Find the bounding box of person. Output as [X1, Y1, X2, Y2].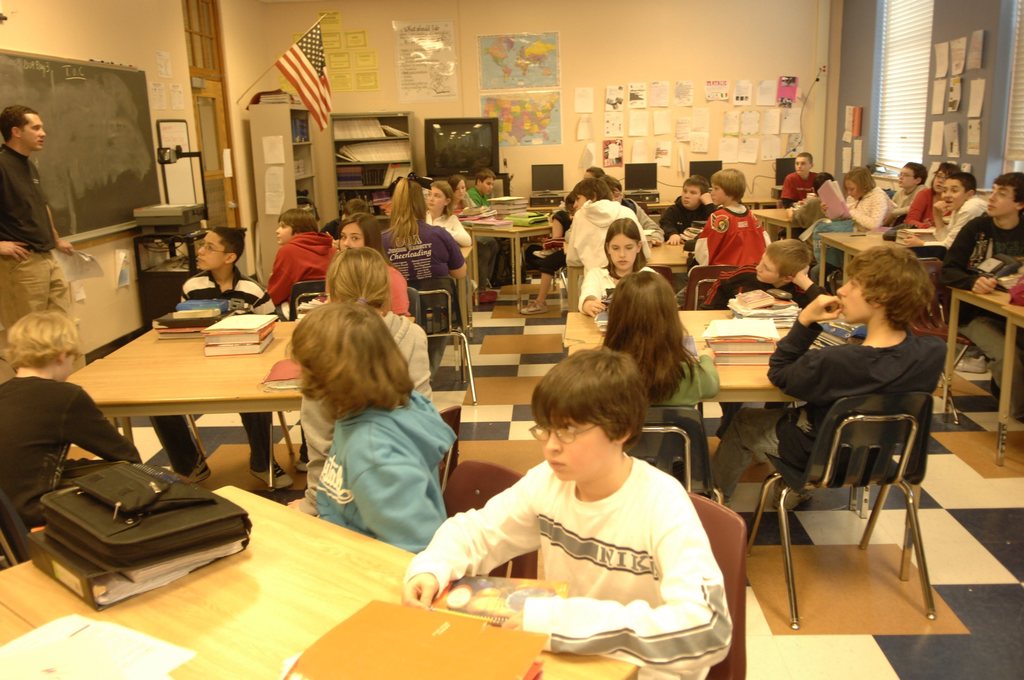
[288, 304, 459, 554].
